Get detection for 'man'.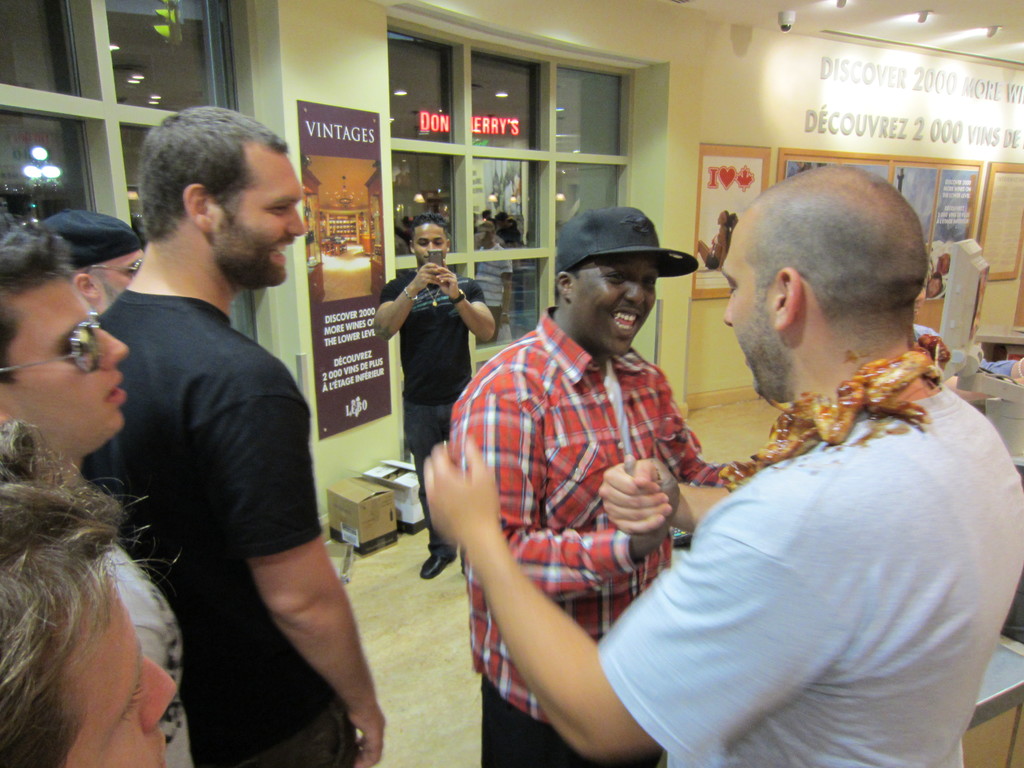
Detection: {"left": 477, "top": 216, "right": 517, "bottom": 344}.
